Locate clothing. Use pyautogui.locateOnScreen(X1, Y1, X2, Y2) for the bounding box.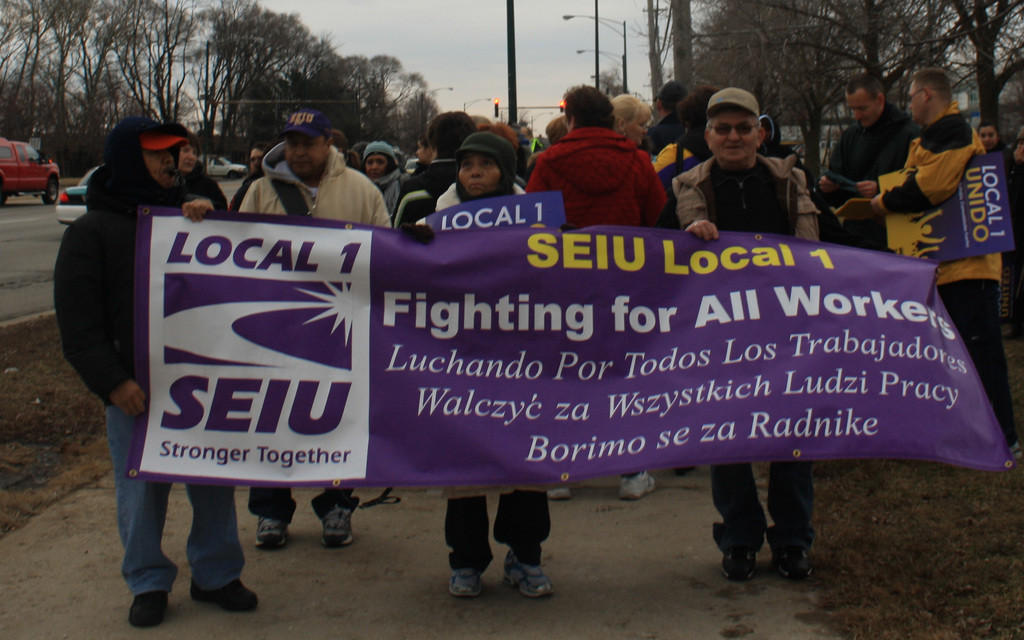
pyautogui.locateOnScreen(849, 110, 1007, 451).
